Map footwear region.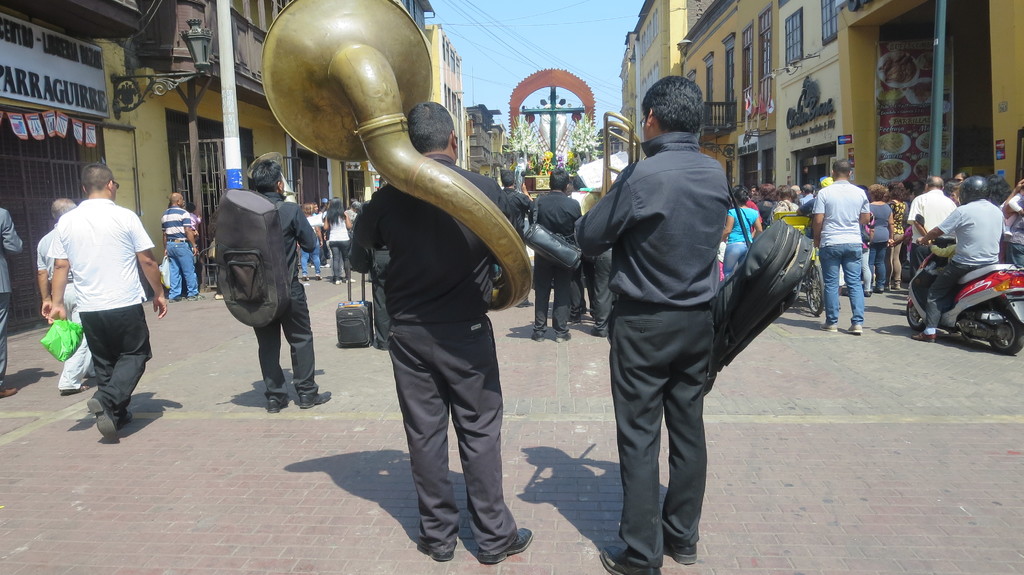
Mapped to bbox(0, 384, 18, 401).
